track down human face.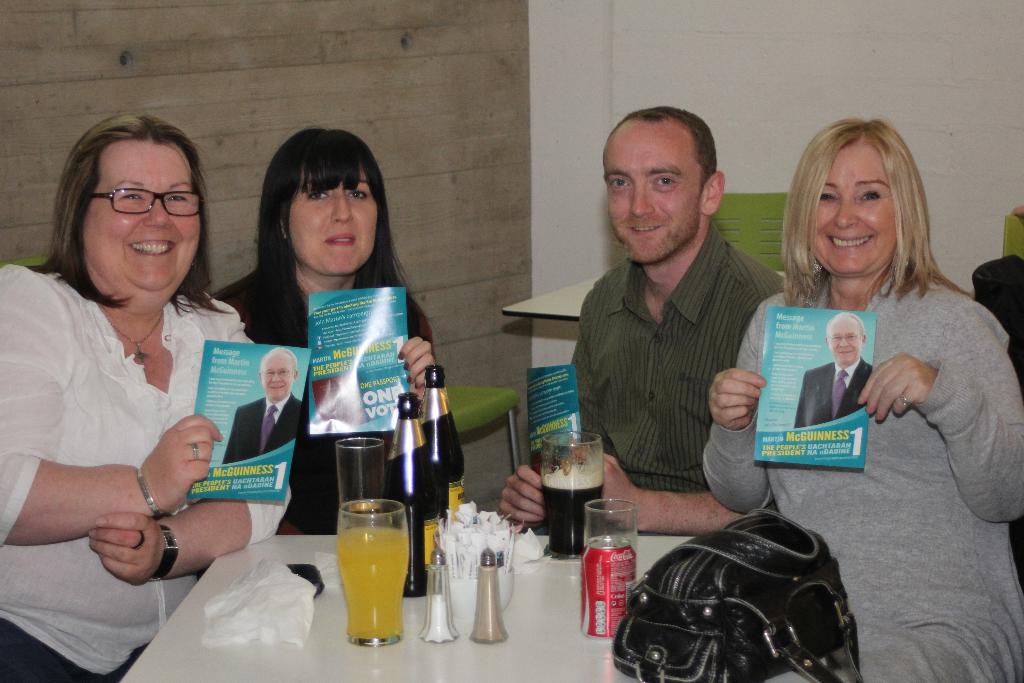
Tracked to [x1=83, y1=147, x2=205, y2=294].
